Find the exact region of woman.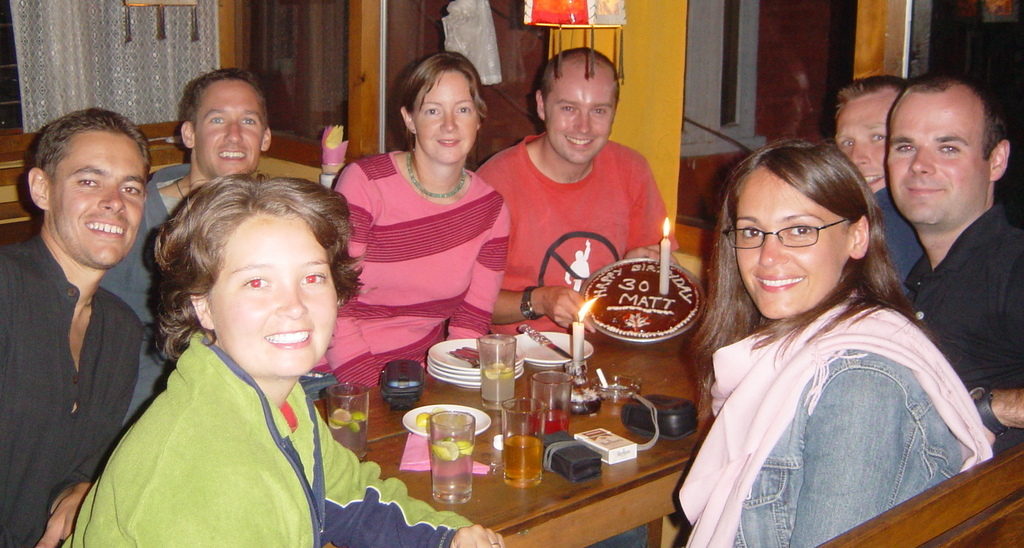
Exact region: x1=56, y1=173, x2=509, y2=547.
